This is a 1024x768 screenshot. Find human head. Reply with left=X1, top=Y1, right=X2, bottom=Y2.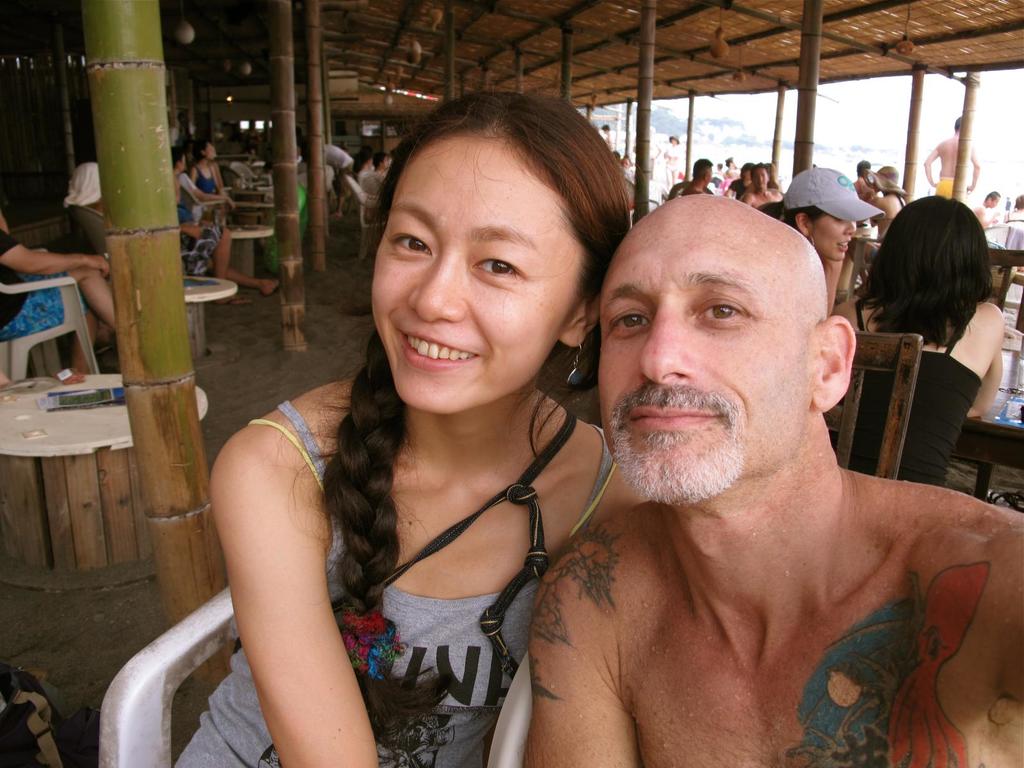
left=691, top=158, right=717, bottom=184.
